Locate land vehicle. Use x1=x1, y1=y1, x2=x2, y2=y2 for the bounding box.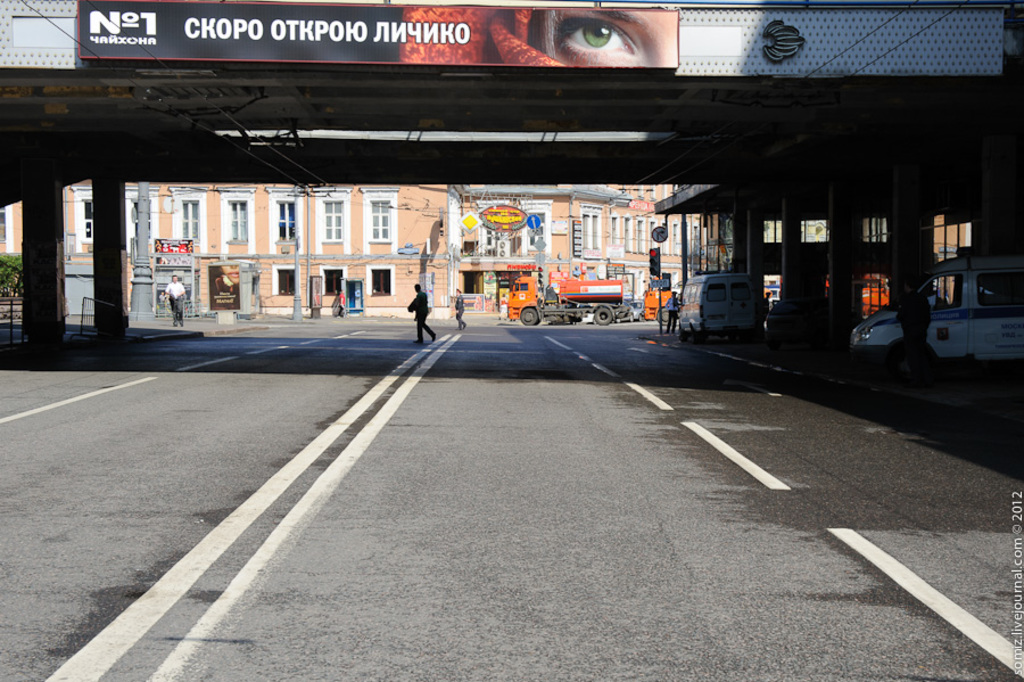
x1=614, y1=298, x2=634, y2=322.
